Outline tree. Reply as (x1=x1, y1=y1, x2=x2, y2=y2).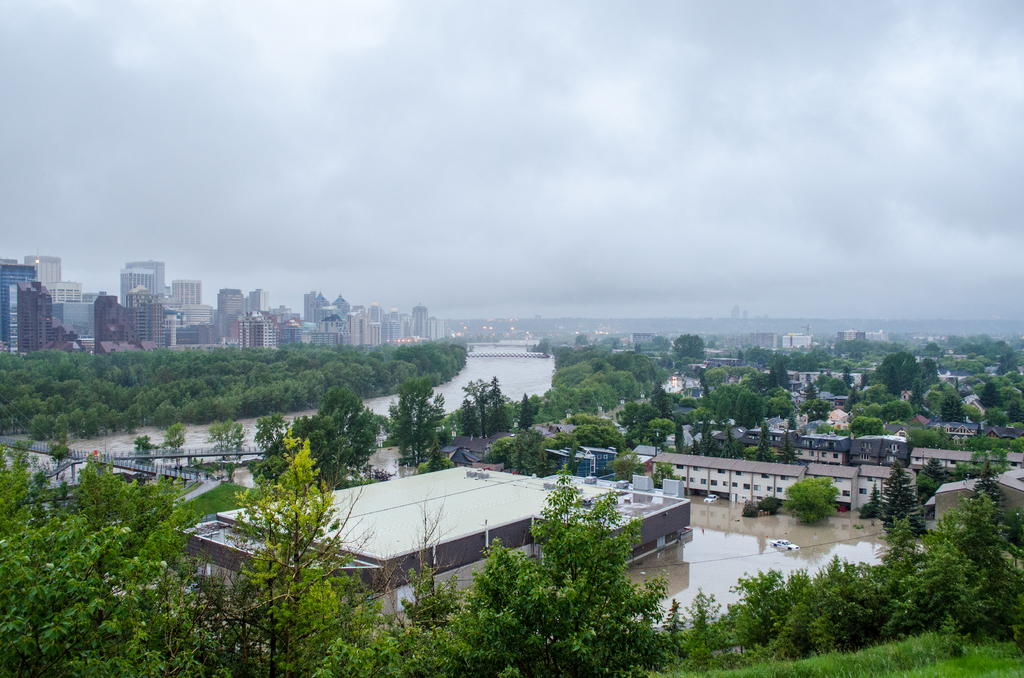
(x1=900, y1=467, x2=1023, y2=638).
